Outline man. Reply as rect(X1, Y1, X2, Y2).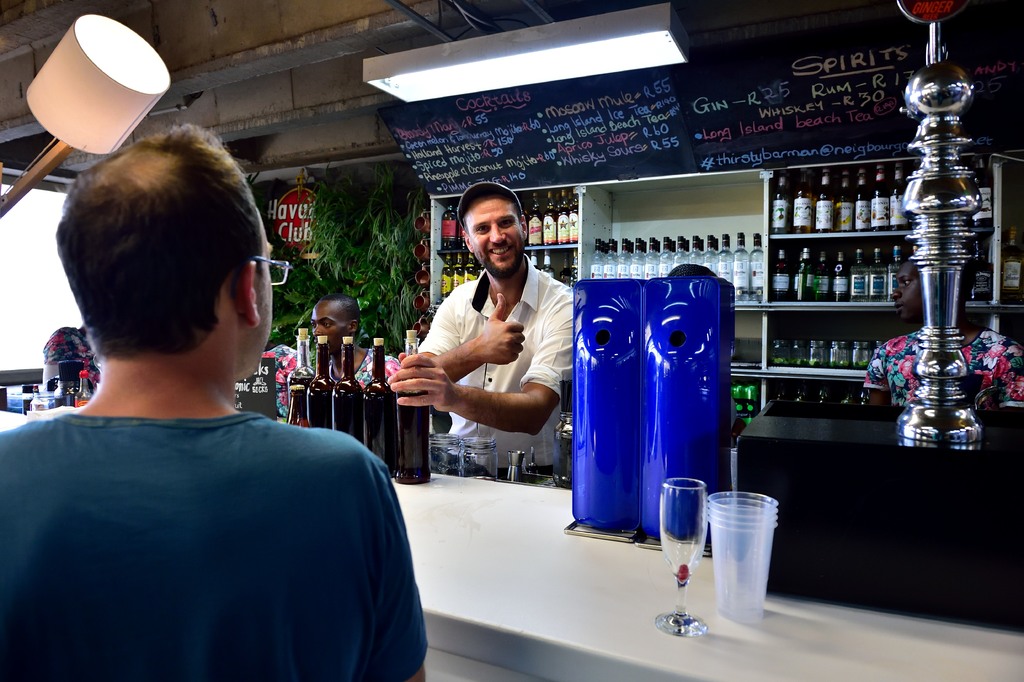
rect(394, 190, 579, 494).
